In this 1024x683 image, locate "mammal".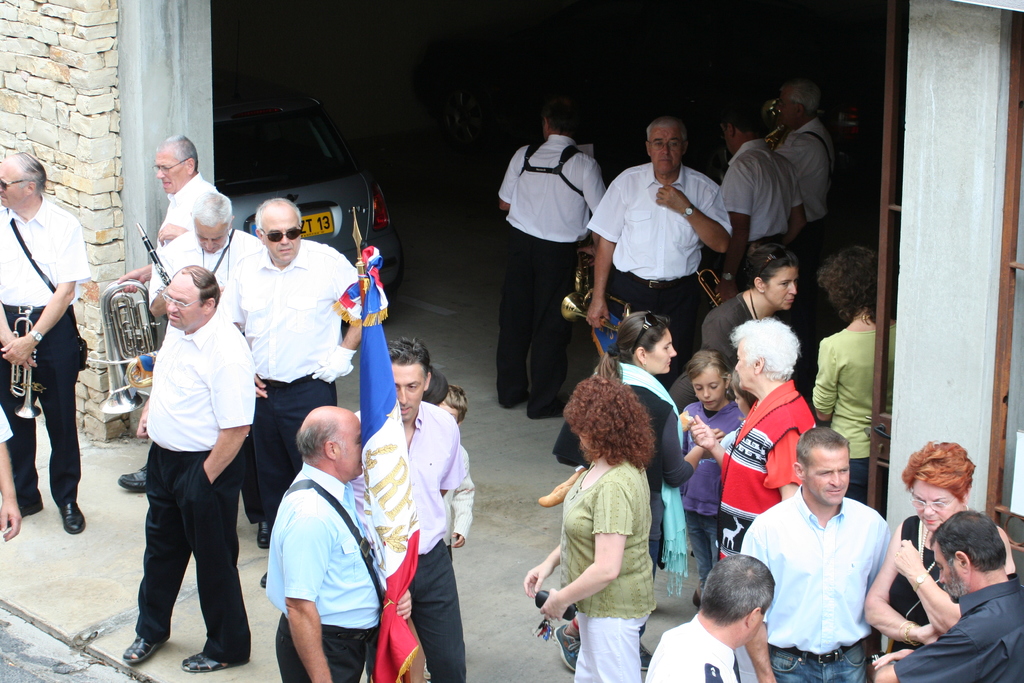
Bounding box: l=356, t=335, r=468, b=682.
